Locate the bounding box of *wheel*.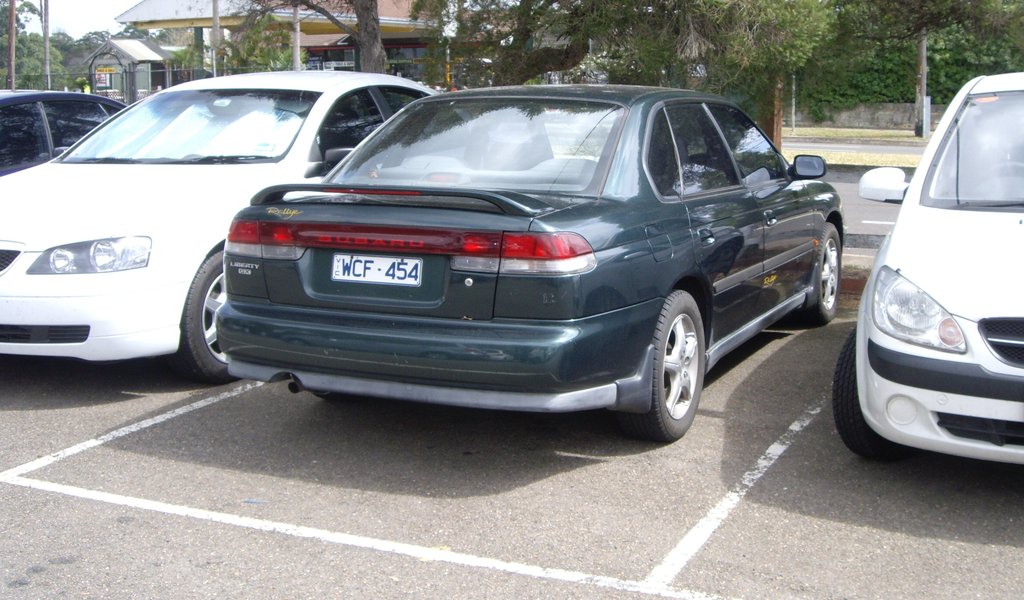
Bounding box: 831/328/910/460.
